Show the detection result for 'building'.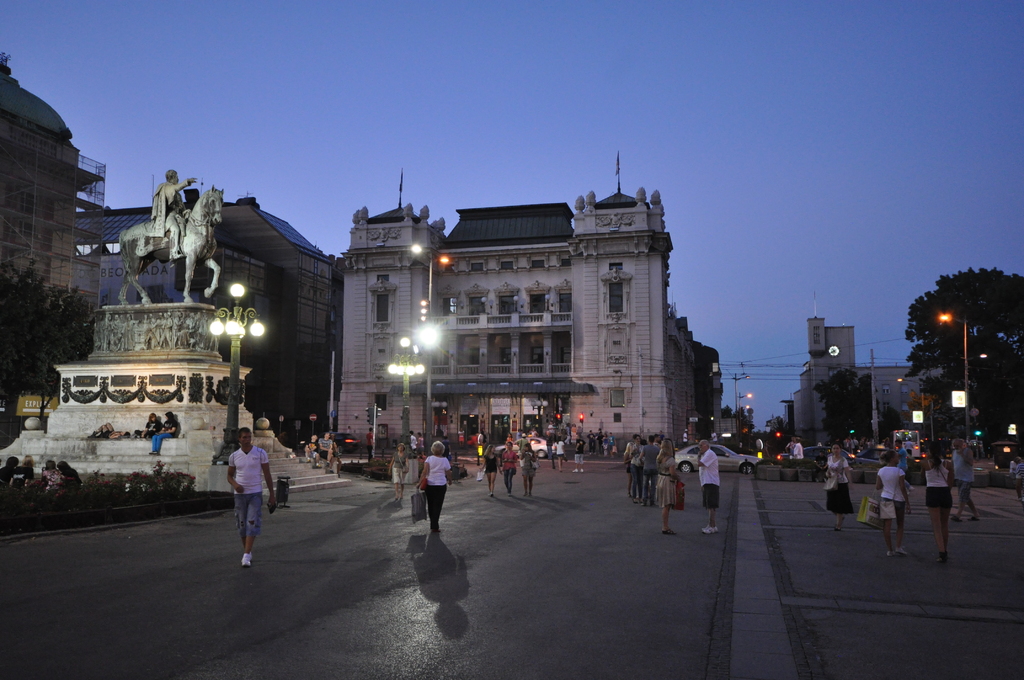
(left=792, top=327, right=951, bottom=433).
